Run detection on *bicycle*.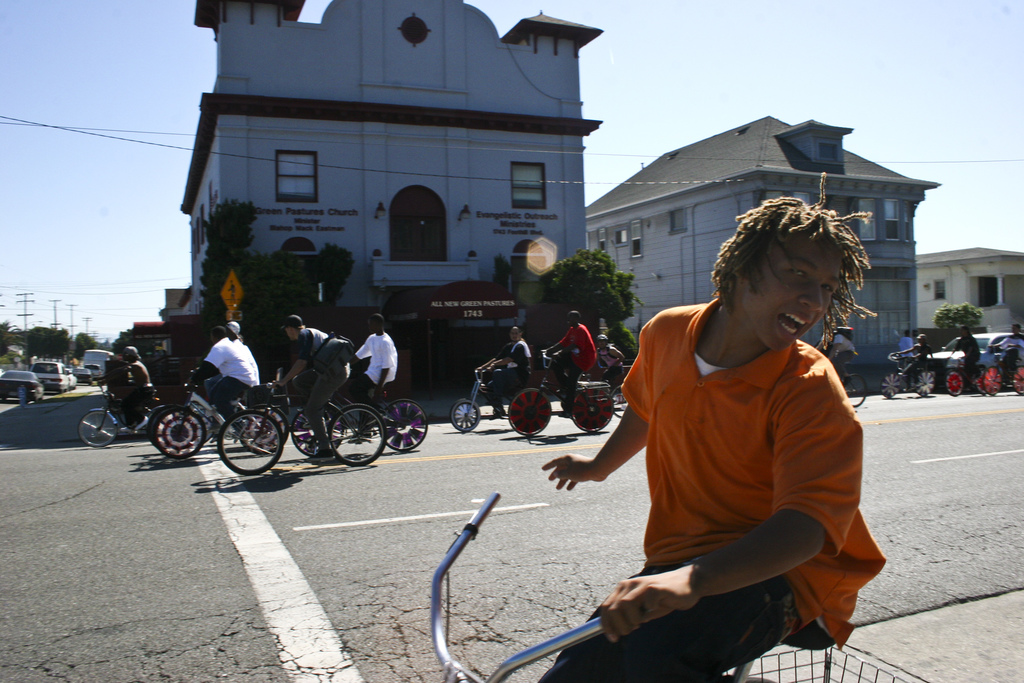
Result: locate(838, 360, 868, 409).
